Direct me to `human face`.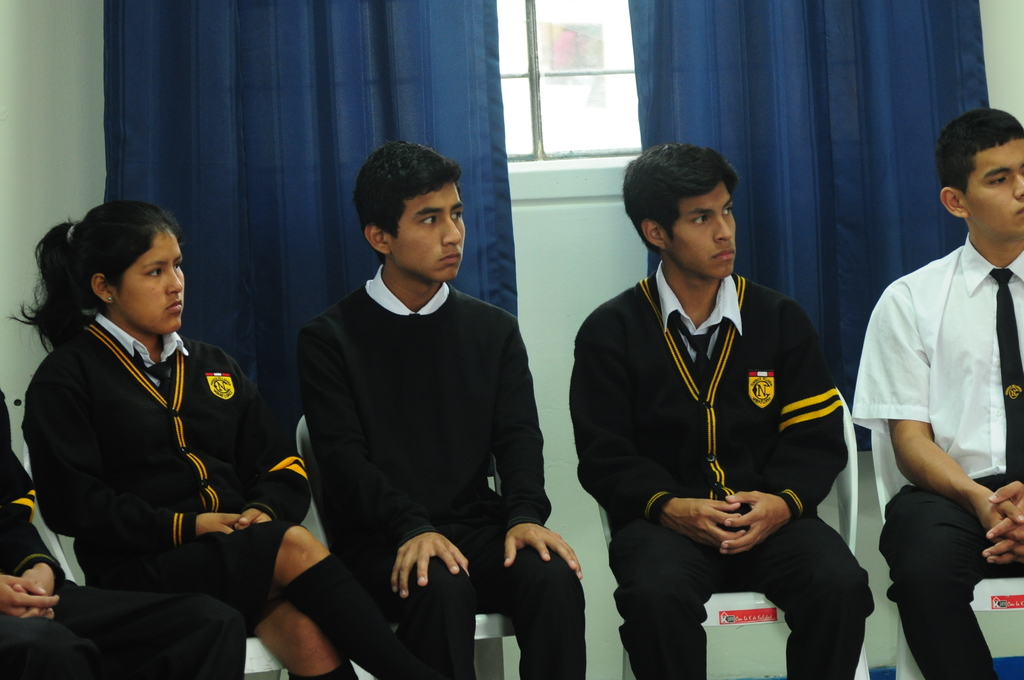
Direction: [x1=388, y1=182, x2=465, y2=281].
